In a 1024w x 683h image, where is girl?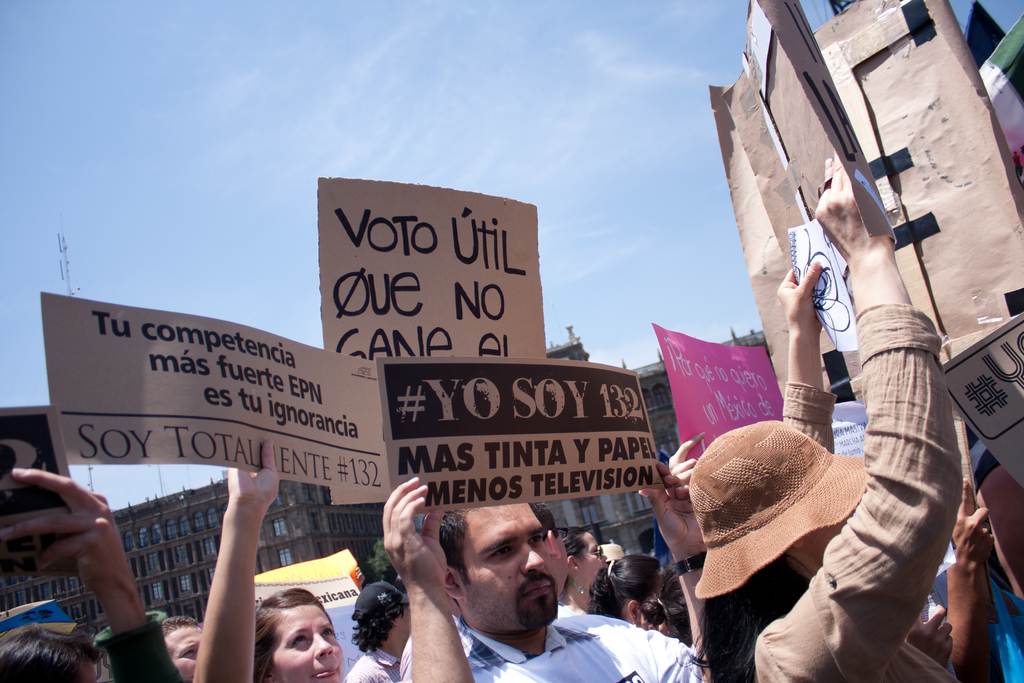
pyautogui.locateOnScreen(691, 150, 961, 682).
